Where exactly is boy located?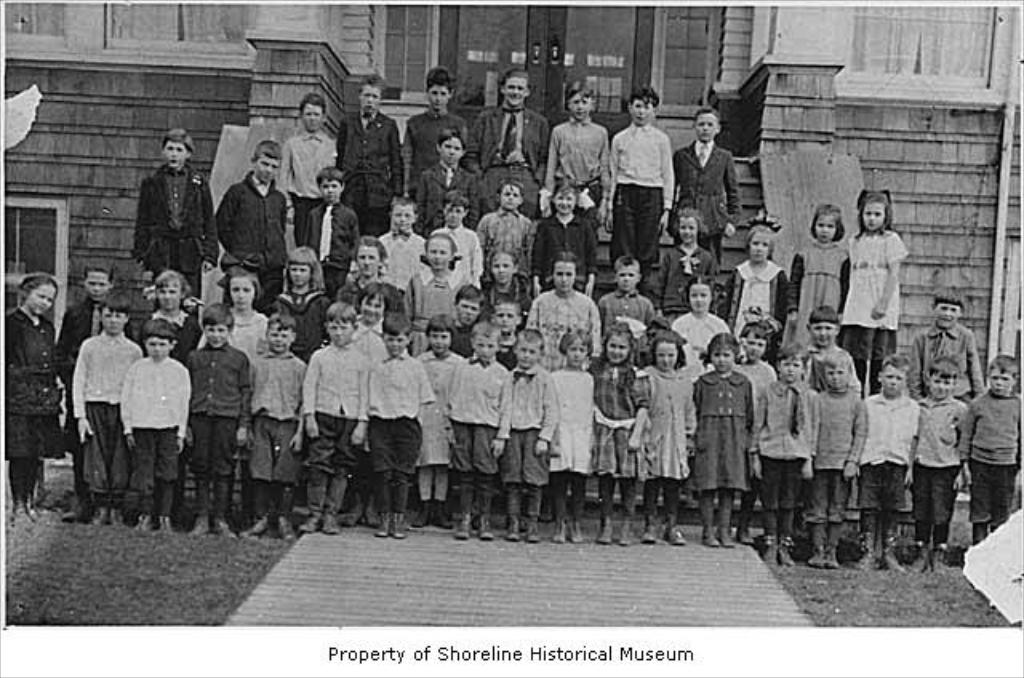
Its bounding box is <box>504,331,560,540</box>.
